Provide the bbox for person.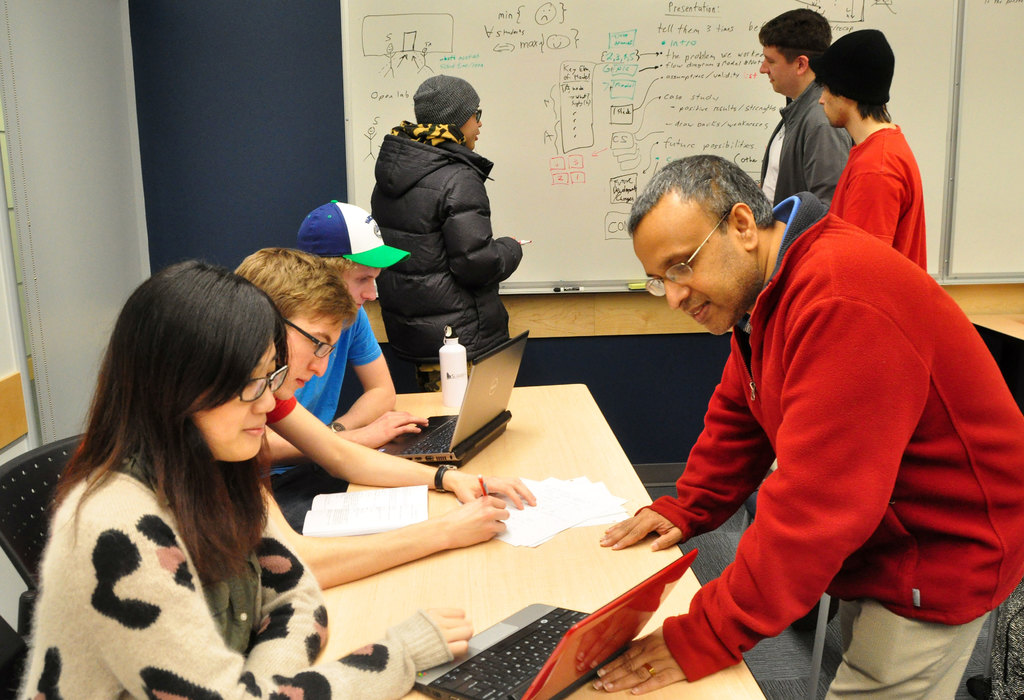
bbox(812, 27, 936, 268).
